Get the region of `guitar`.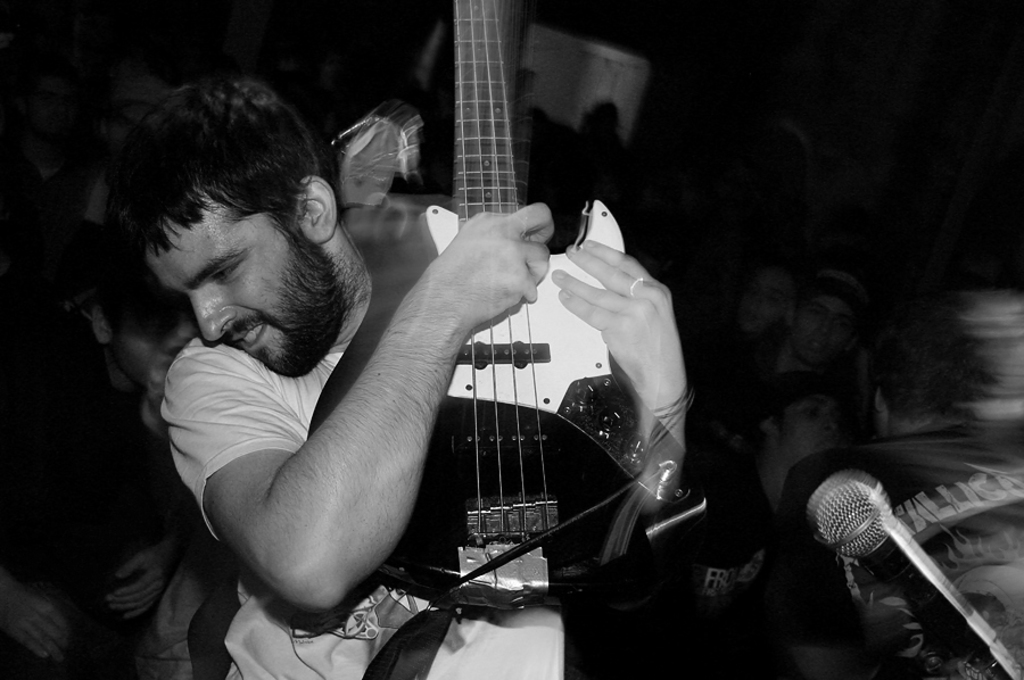
[380,130,684,584].
